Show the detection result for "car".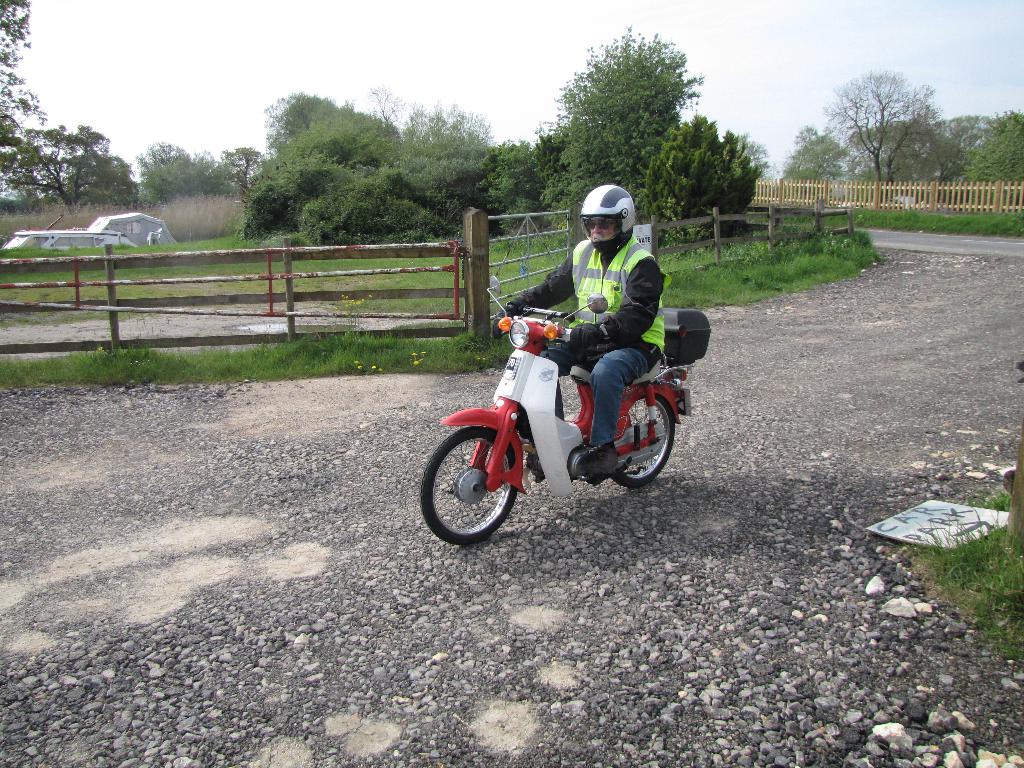
bbox=[3, 221, 141, 257].
